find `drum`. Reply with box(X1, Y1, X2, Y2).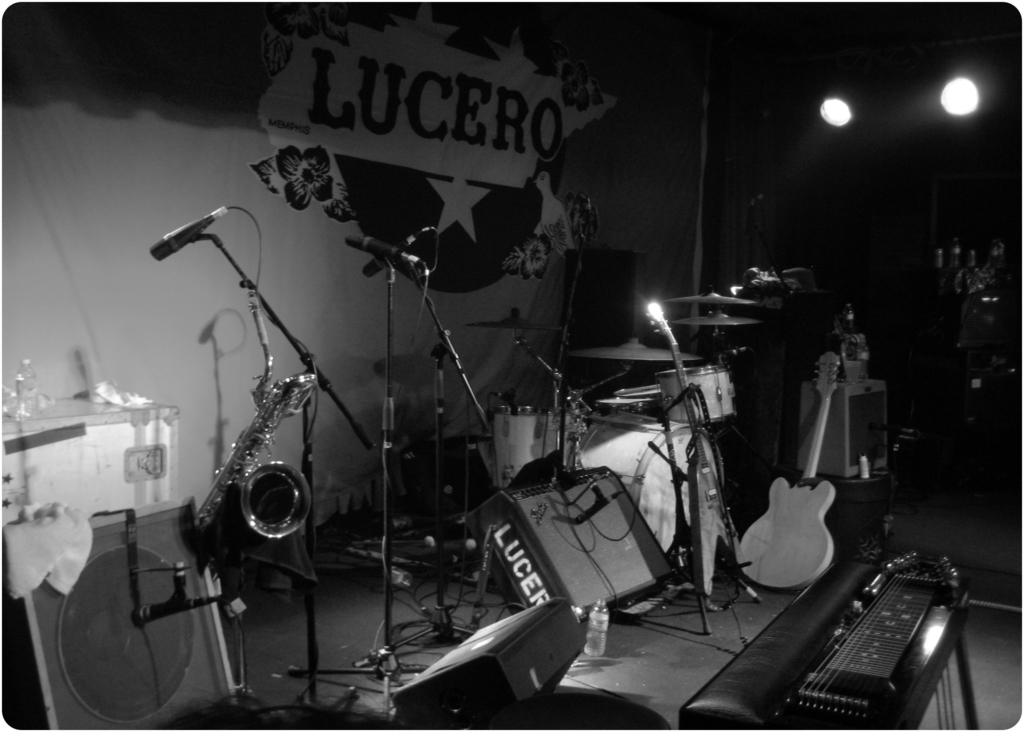
box(598, 397, 659, 412).
